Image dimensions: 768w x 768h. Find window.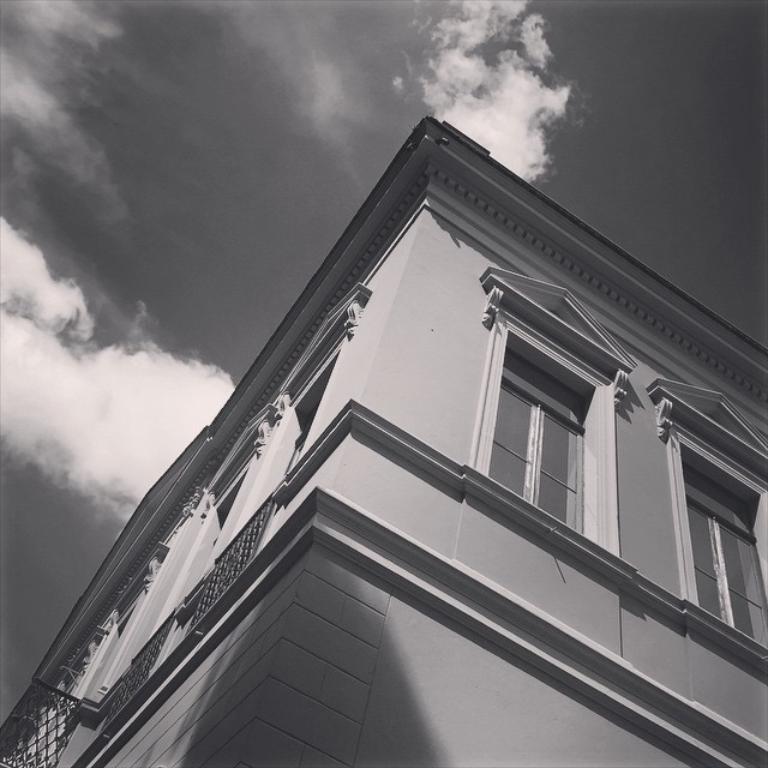
<box>218,281,367,556</box>.
